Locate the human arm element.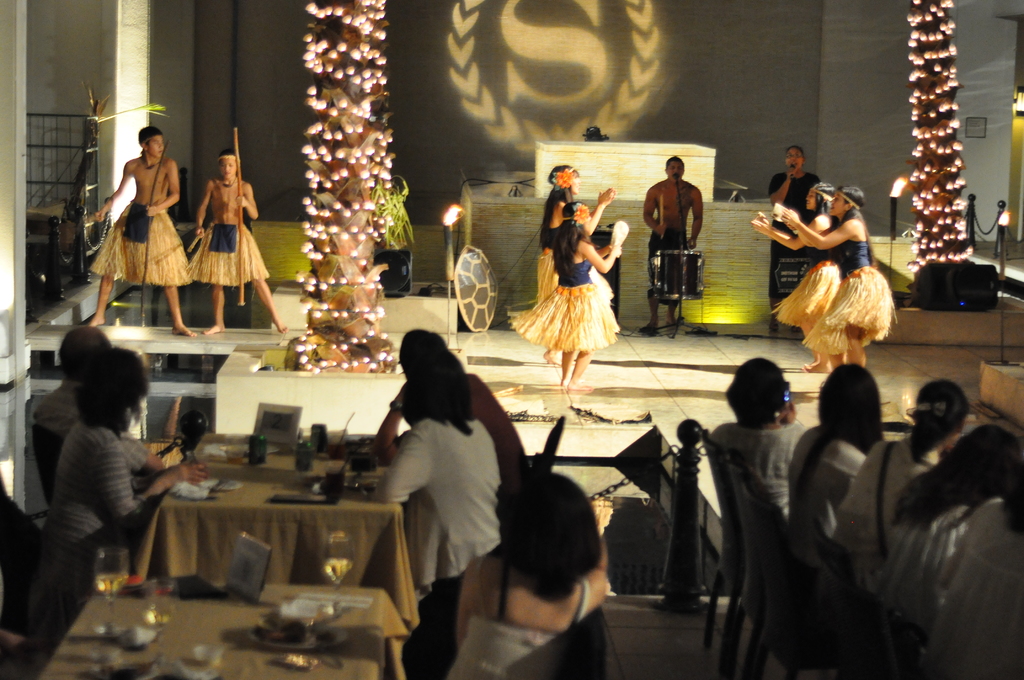
Element bbox: 89 434 219 527.
